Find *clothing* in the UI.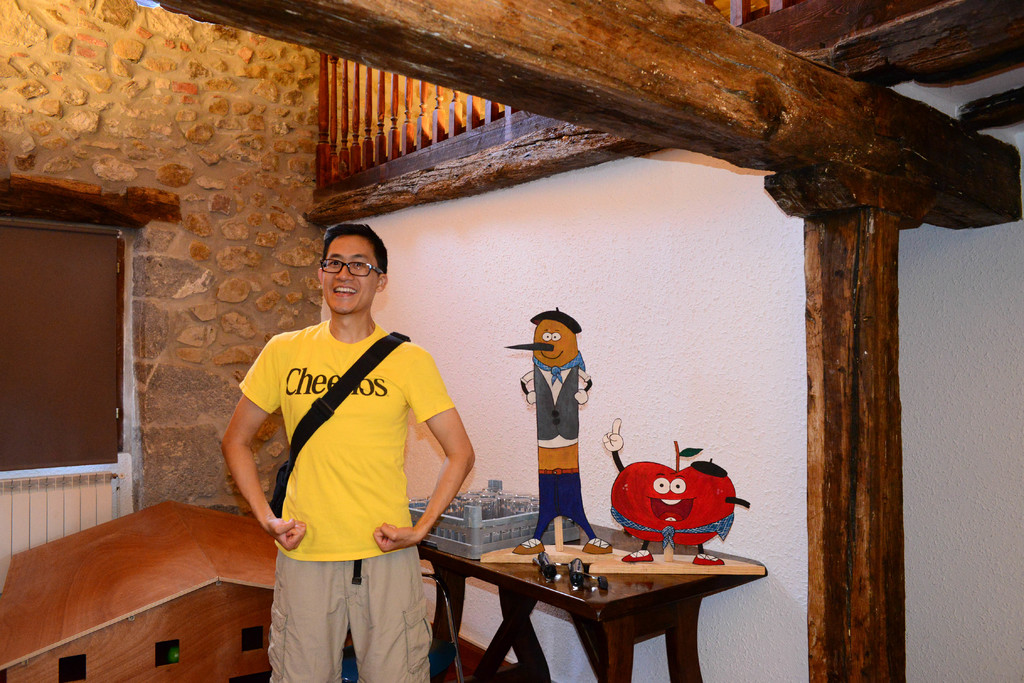
UI element at (x1=531, y1=363, x2=603, y2=547).
